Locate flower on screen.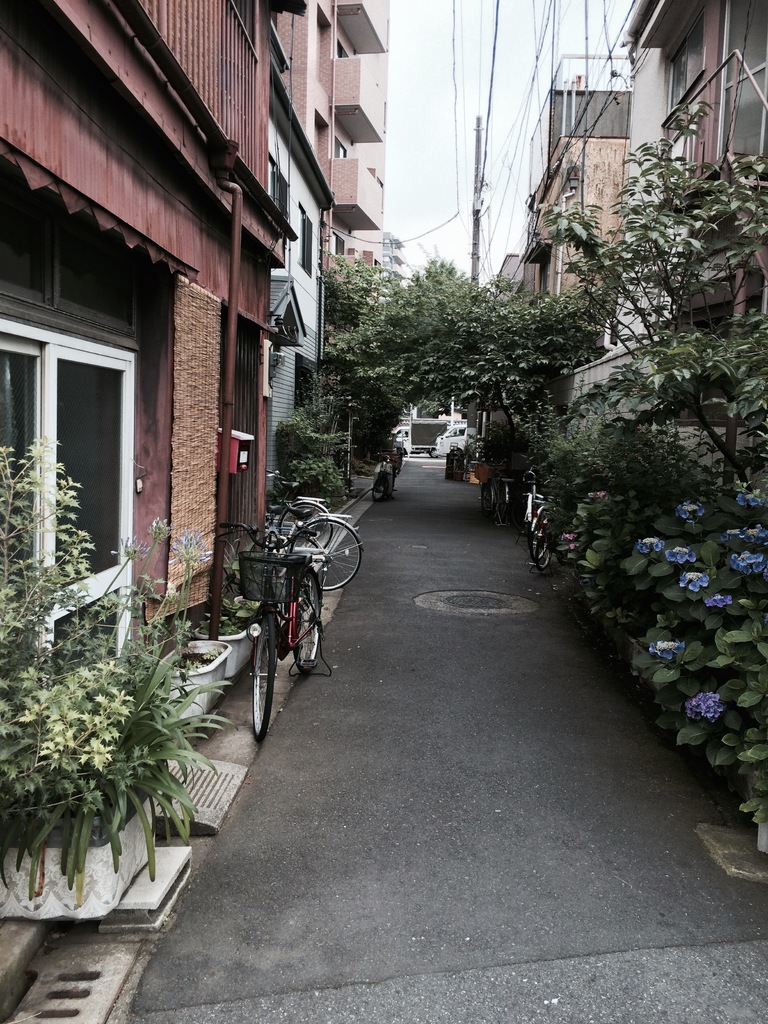
On screen at 641 534 660 551.
